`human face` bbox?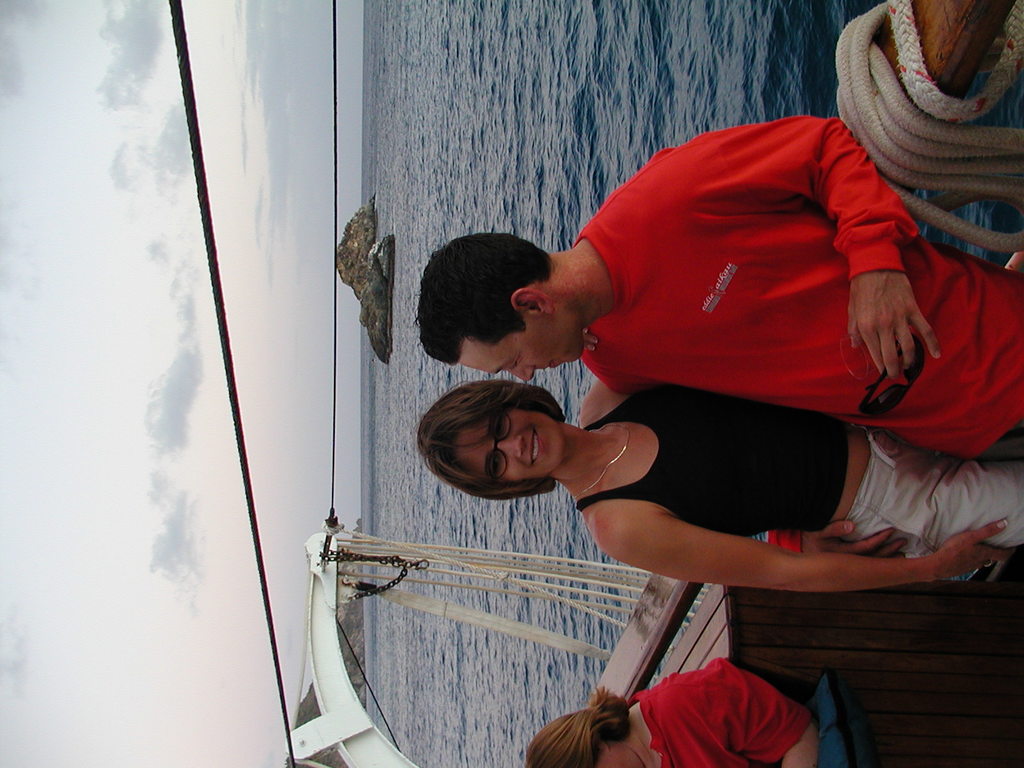
<region>446, 426, 565, 486</region>
